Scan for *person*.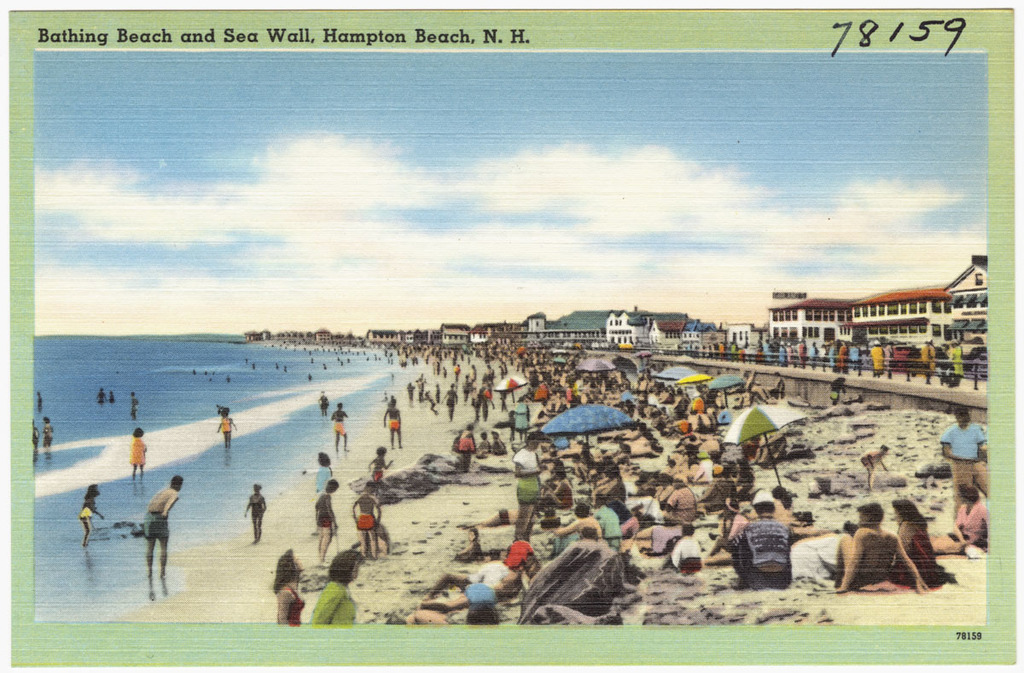
Scan result: [x1=380, y1=393, x2=404, y2=450].
